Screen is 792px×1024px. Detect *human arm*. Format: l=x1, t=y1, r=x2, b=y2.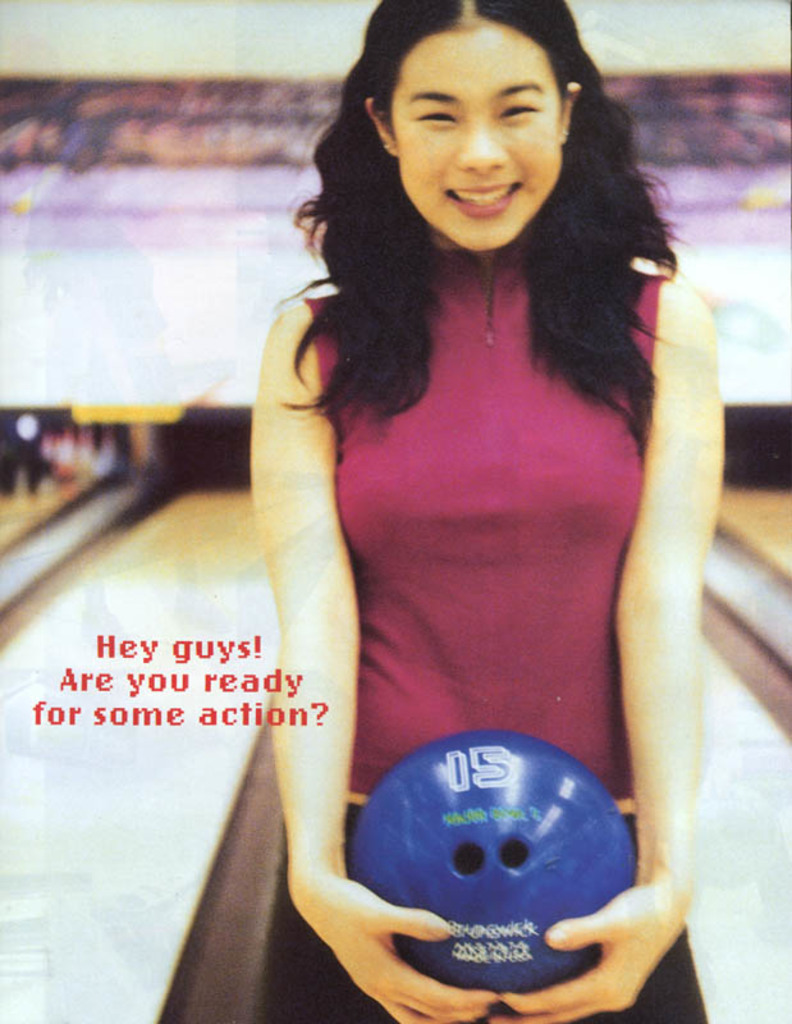
l=249, t=276, r=502, b=1023.
